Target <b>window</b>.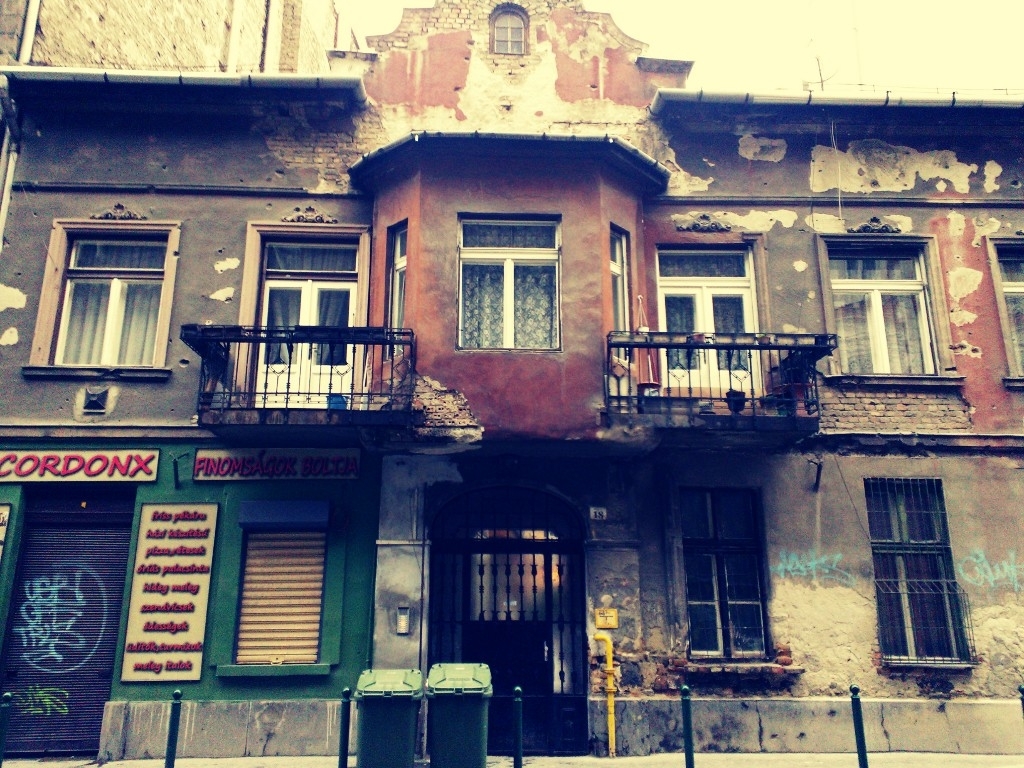
Target region: 490,12,525,54.
